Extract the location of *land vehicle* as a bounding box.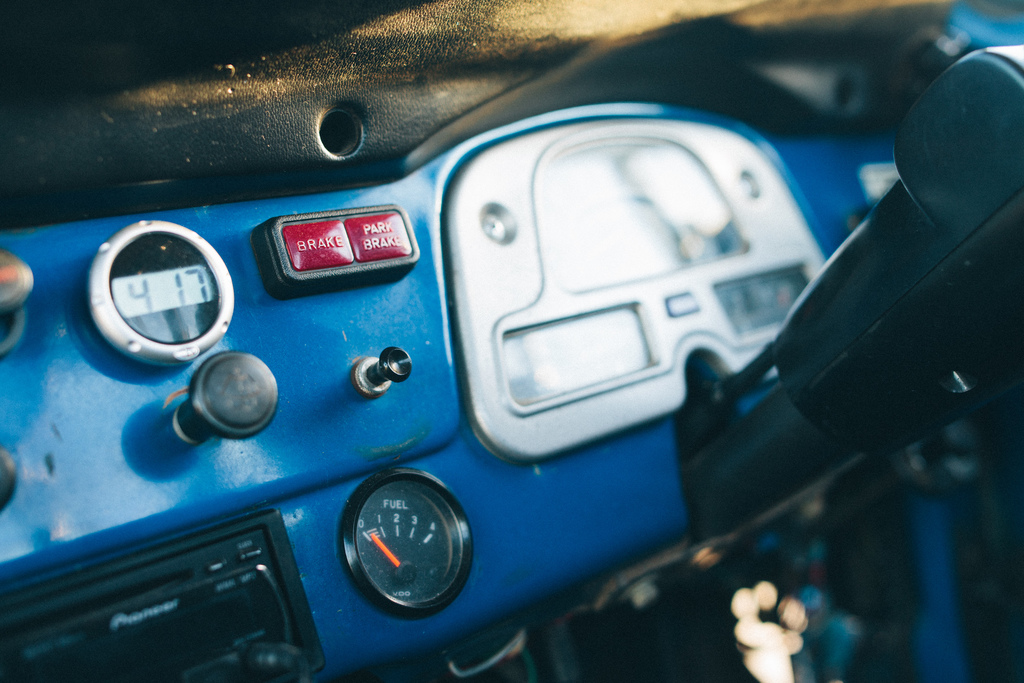
[left=0, top=0, right=1023, bottom=682].
